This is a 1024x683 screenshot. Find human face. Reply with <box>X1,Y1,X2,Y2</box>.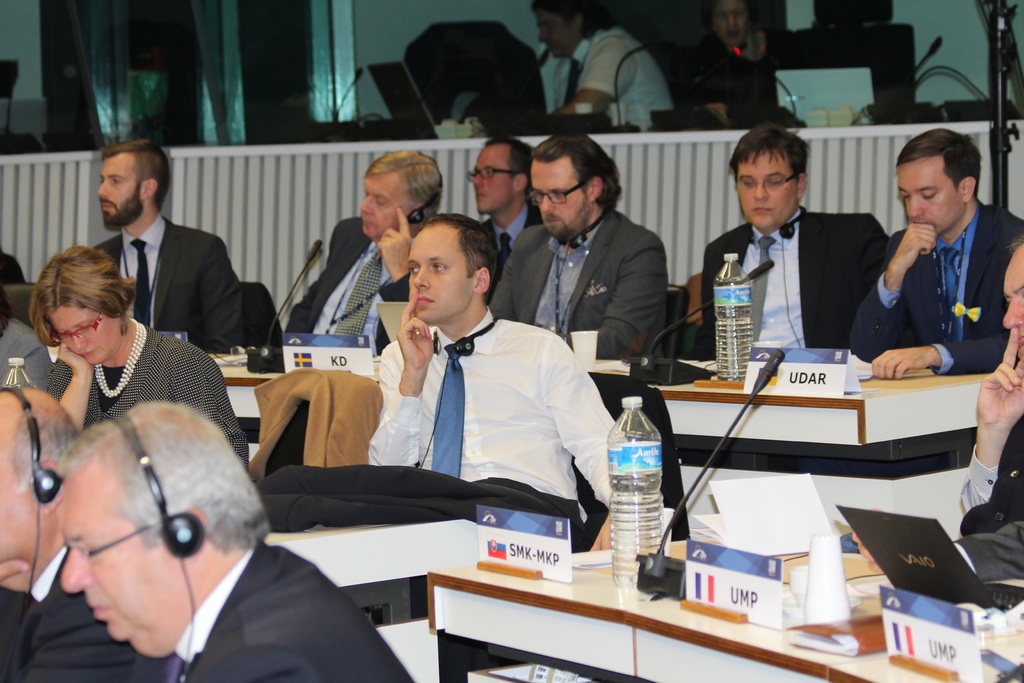
<box>740,148,797,231</box>.
